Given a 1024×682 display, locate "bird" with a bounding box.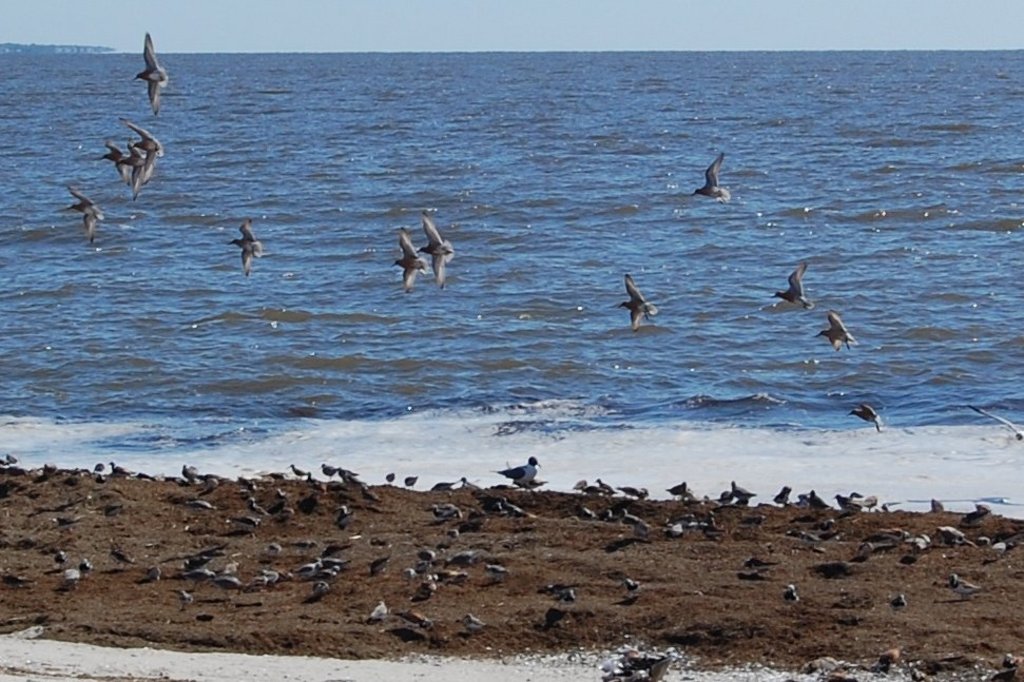
Located: 283/463/311/482.
